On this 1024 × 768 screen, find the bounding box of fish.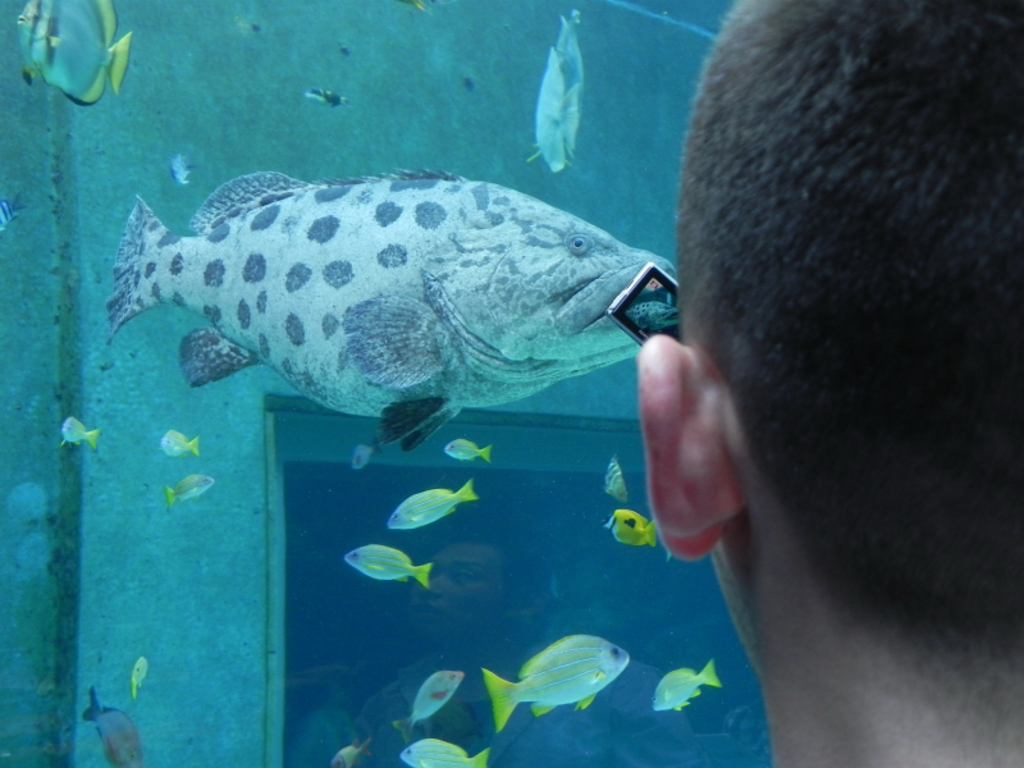
Bounding box: detection(18, 0, 136, 111).
